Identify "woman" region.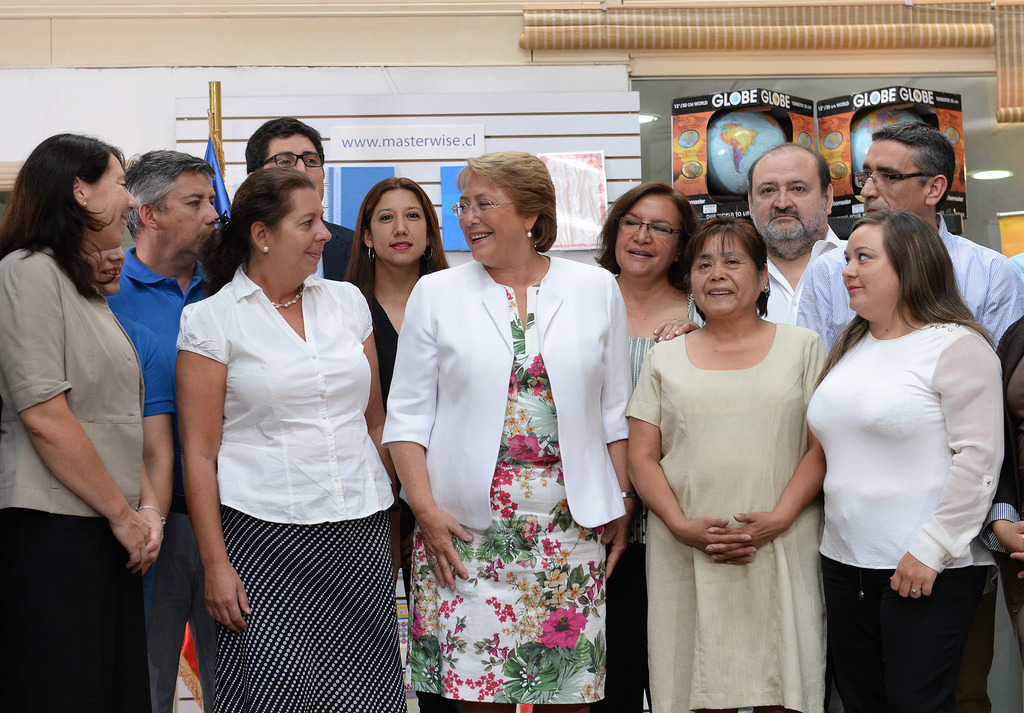
Region: 805,205,1007,712.
